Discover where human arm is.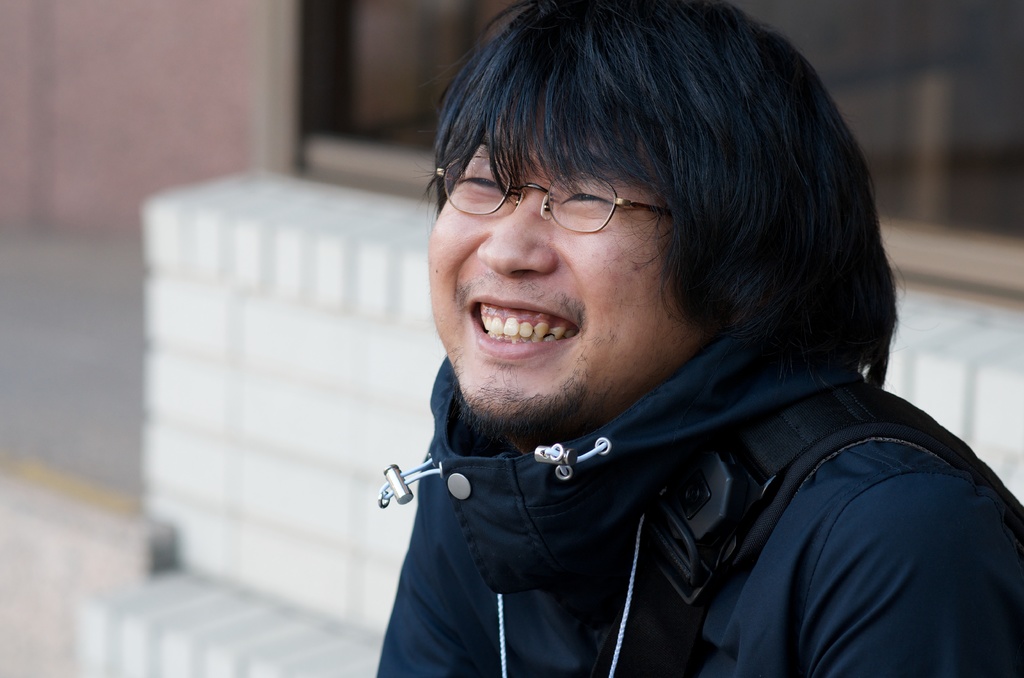
Discovered at 797 465 1023 675.
